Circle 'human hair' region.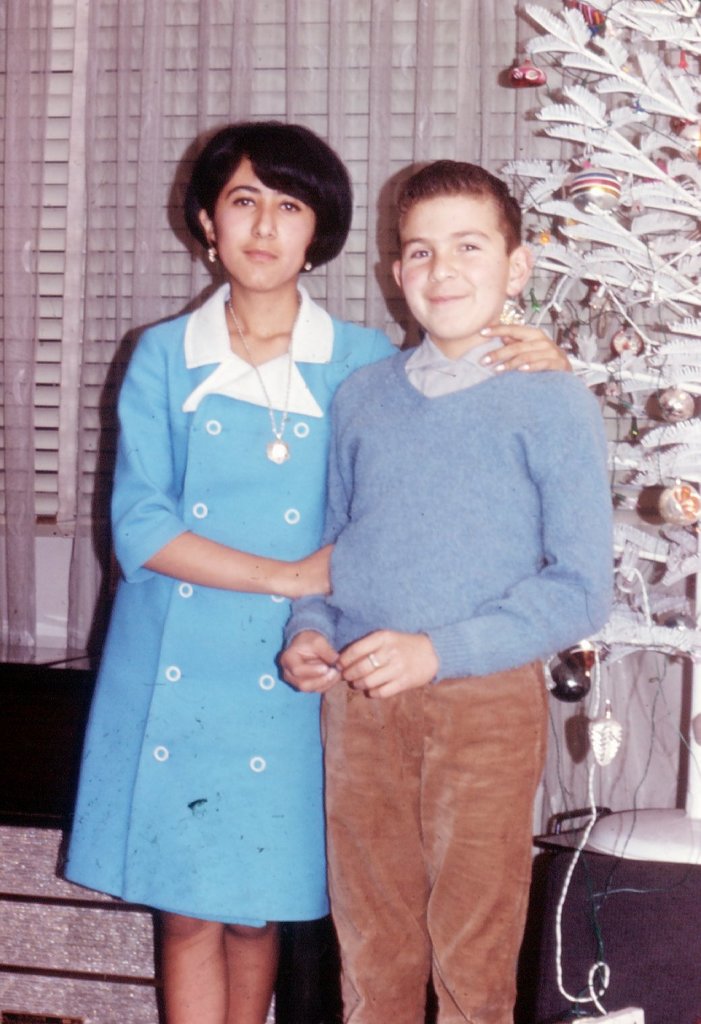
Region: 174/111/355/280.
